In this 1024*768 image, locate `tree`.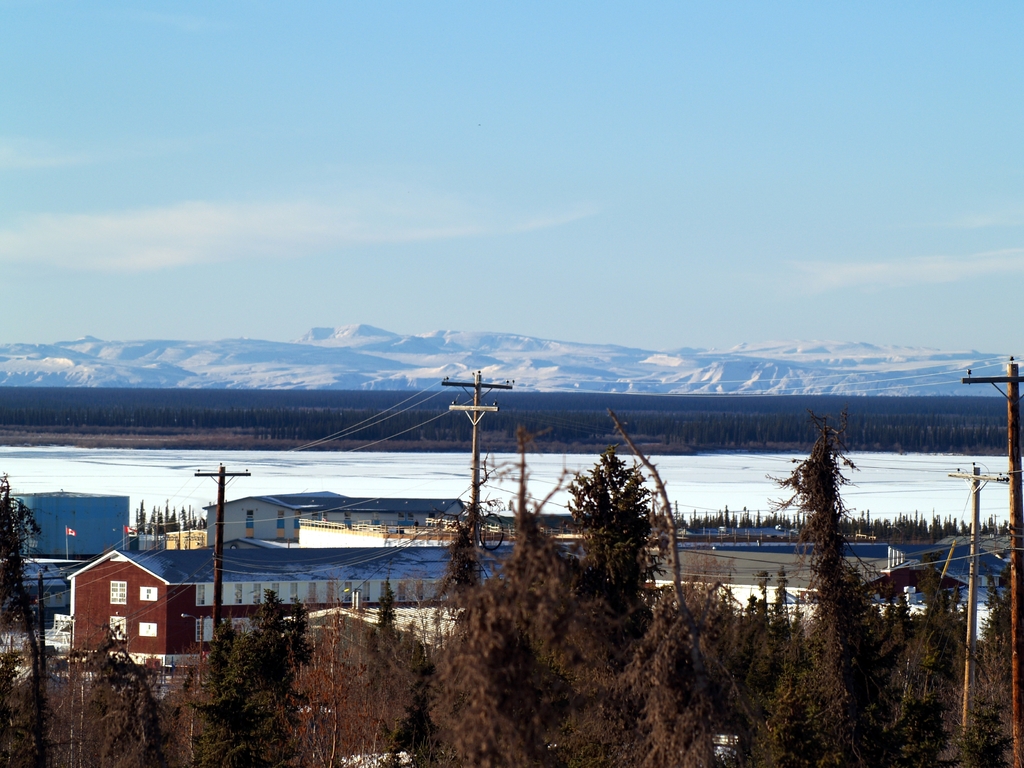
Bounding box: [178, 584, 344, 767].
